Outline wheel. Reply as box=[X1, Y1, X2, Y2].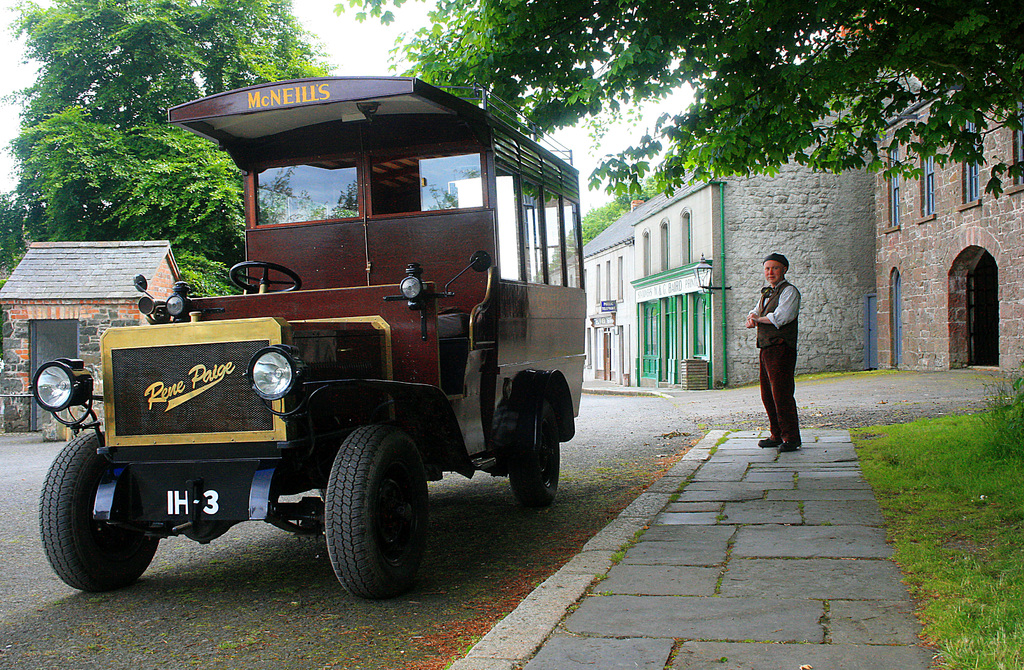
box=[510, 392, 564, 501].
